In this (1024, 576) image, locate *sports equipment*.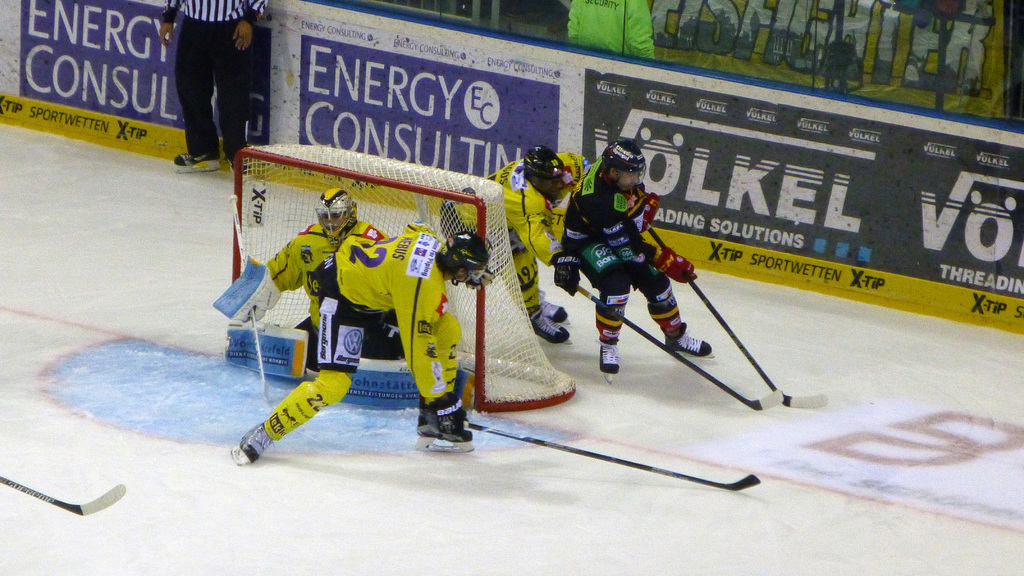
Bounding box: (left=0, top=472, right=125, bottom=515).
